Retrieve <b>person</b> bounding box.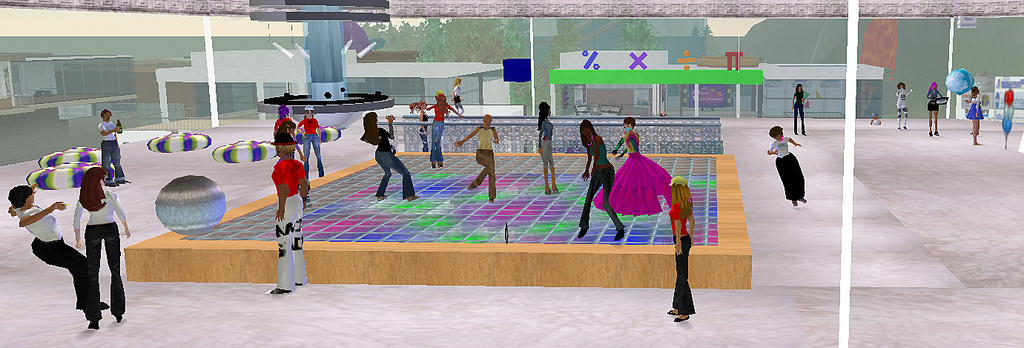
Bounding box: x1=452 y1=80 x2=463 y2=111.
